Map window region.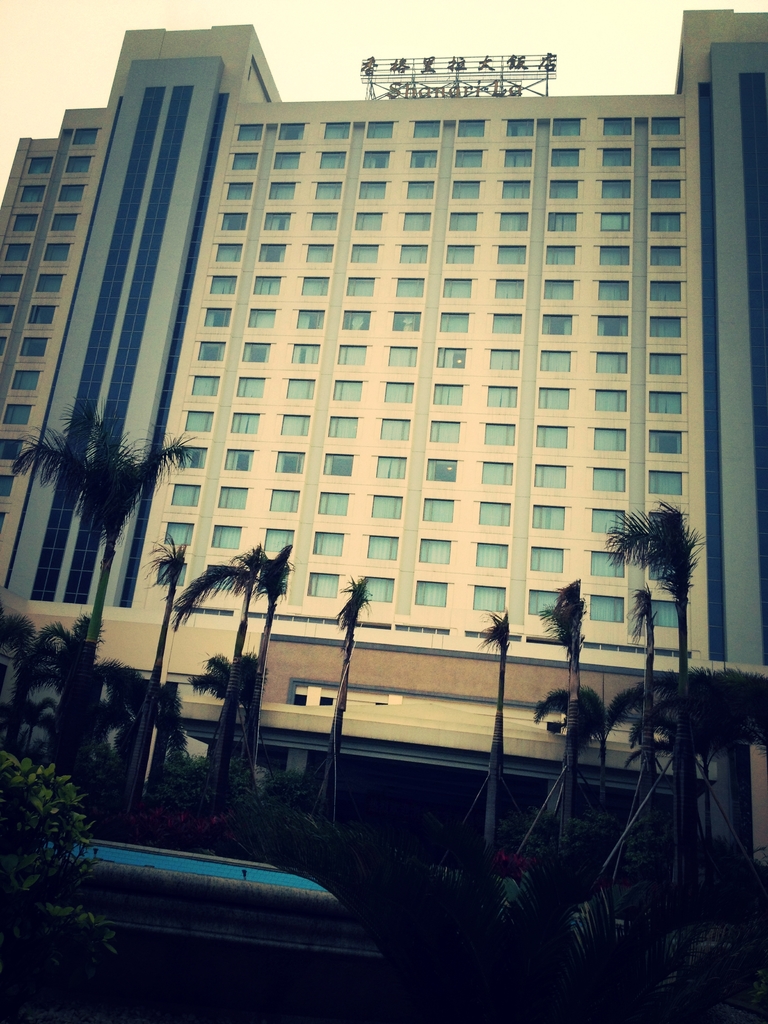
Mapped to (left=353, top=211, right=383, bottom=229).
